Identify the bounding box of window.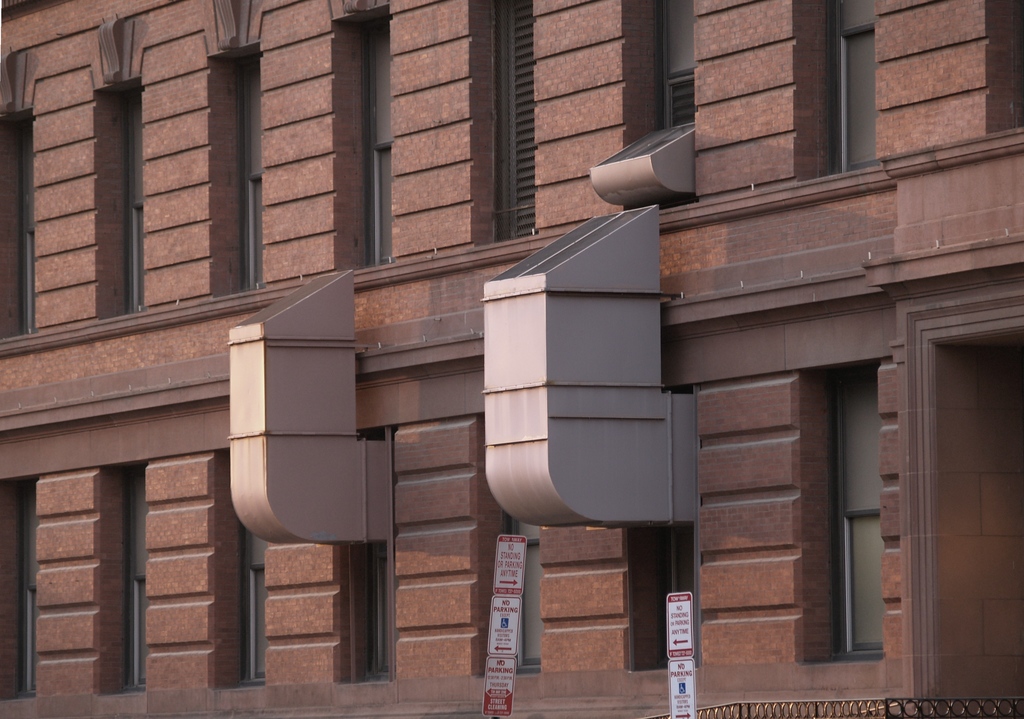
(left=0, top=106, right=30, bottom=338).
